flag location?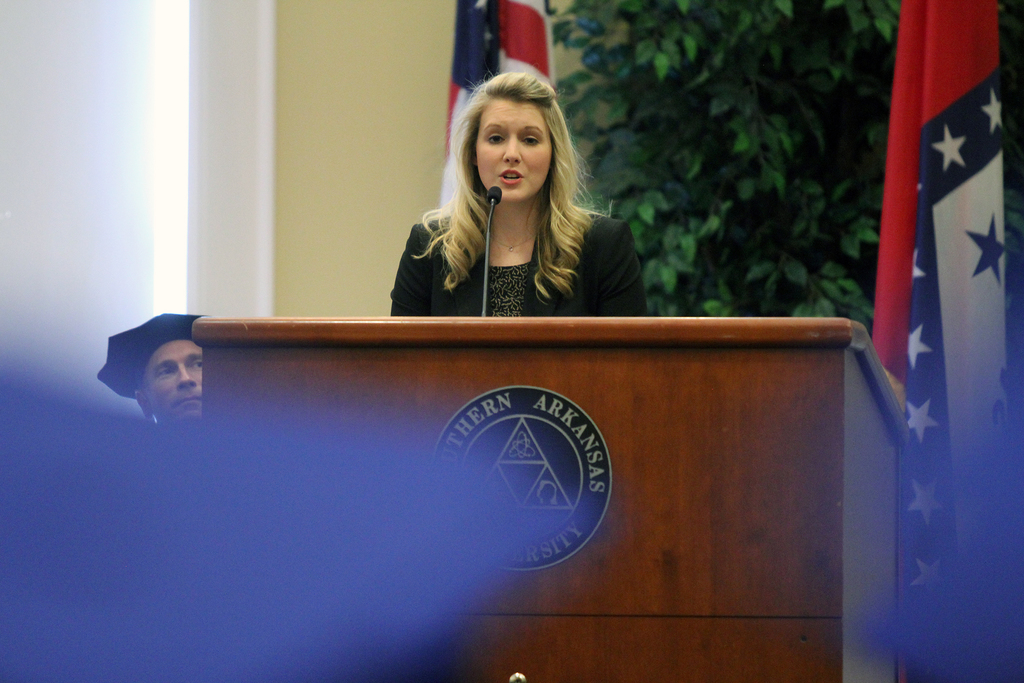
[x1=438, y1=0, x2=553, y2=211]
